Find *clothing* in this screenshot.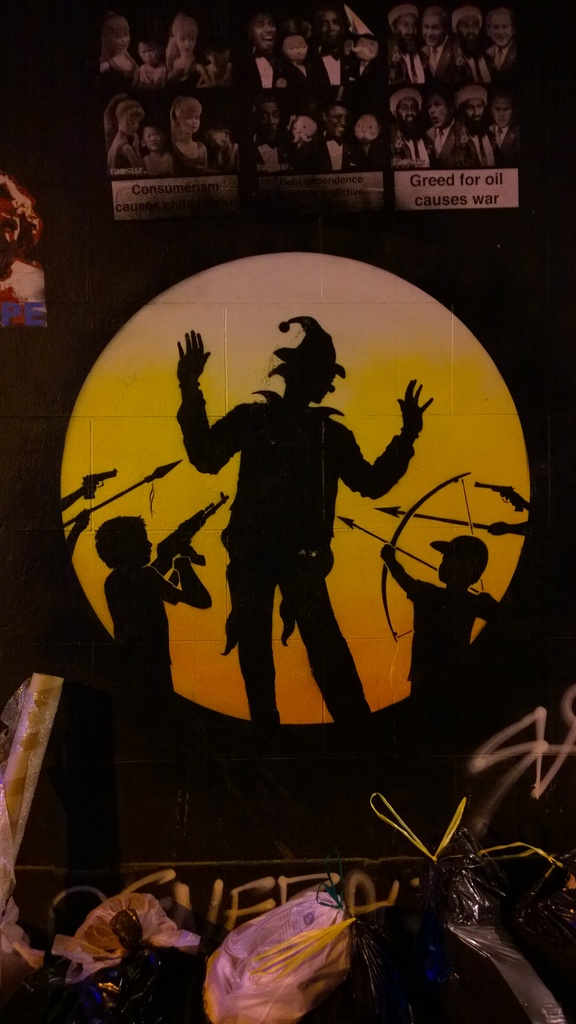
The bounding box for *clothing* is crop(173, 330, 426, 732).
